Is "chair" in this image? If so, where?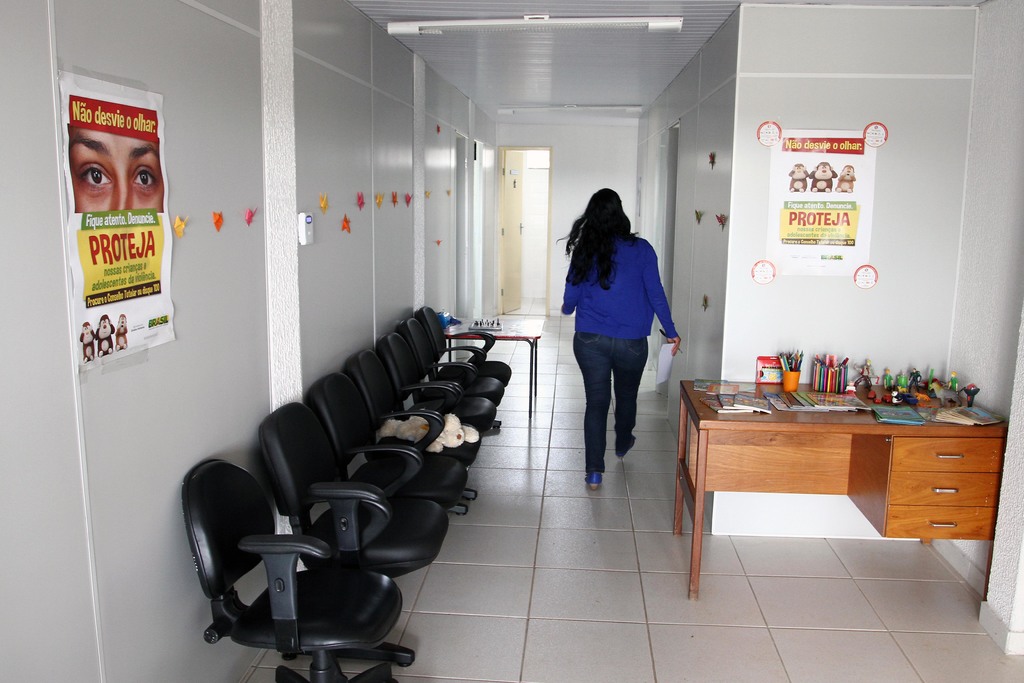
Yes, at 401, 319, 503, 425.
